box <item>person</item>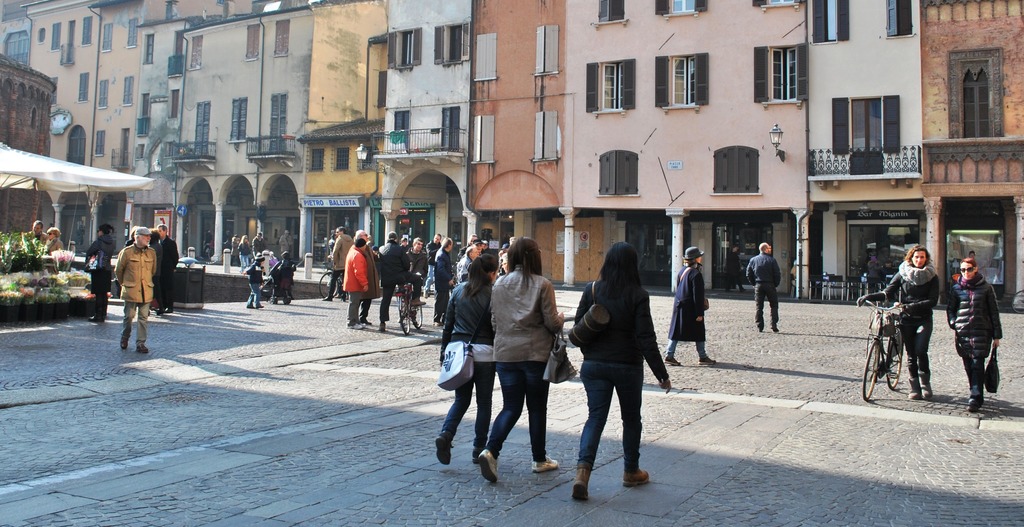
rect(744, 239, 779, 337)
